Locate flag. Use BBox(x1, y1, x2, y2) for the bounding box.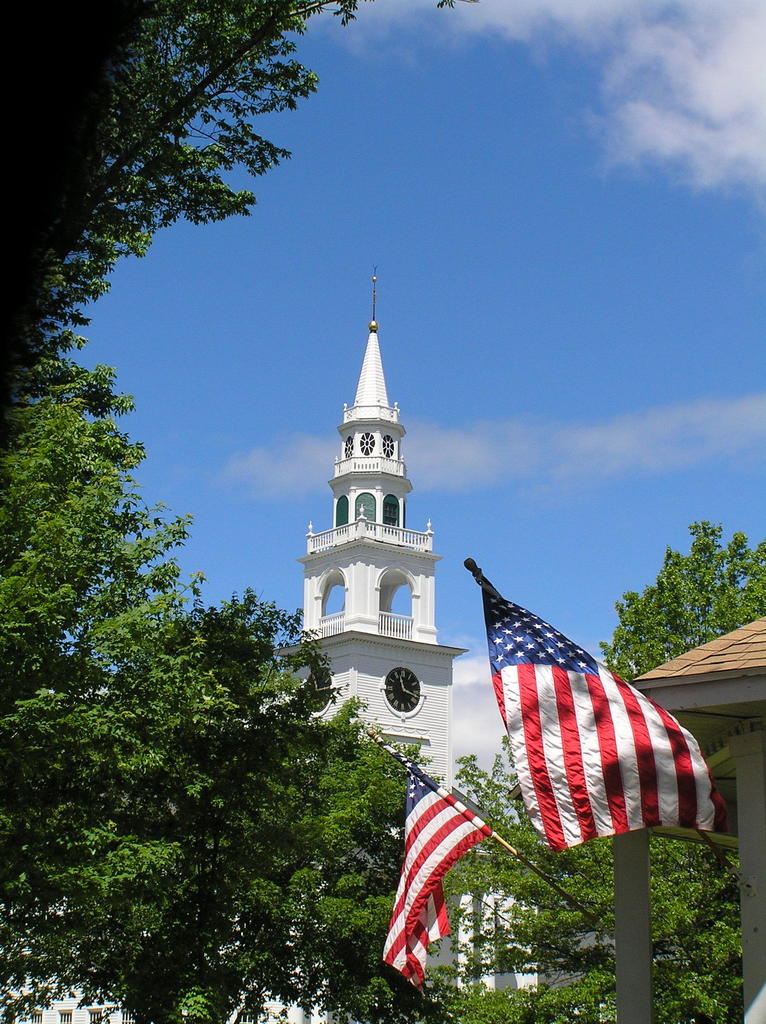
BBox(384, 783, 507, 972).
